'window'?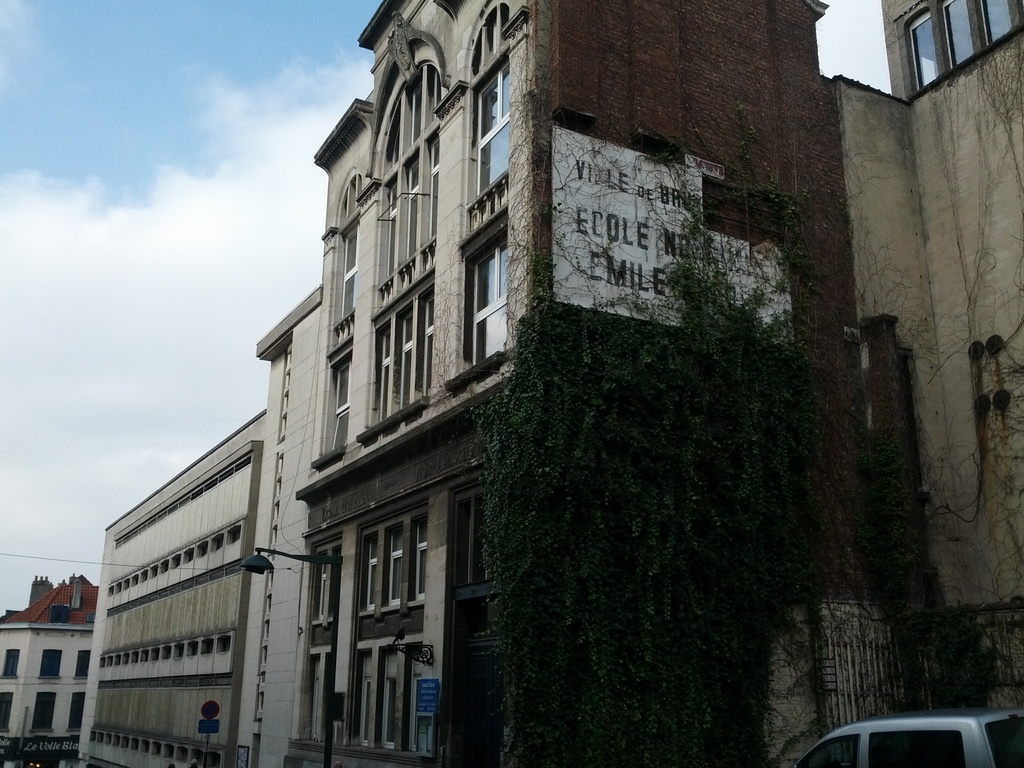
detection(31, 691, 54, 736)
